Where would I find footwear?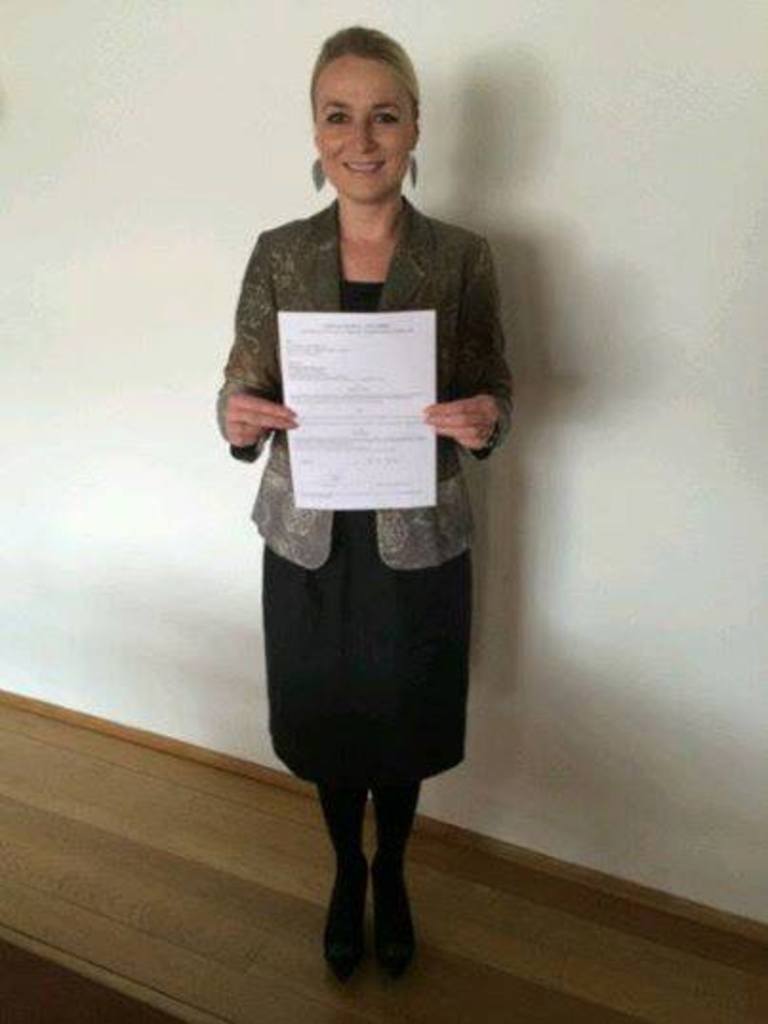
At select_region(377, 852, 412, 980).
